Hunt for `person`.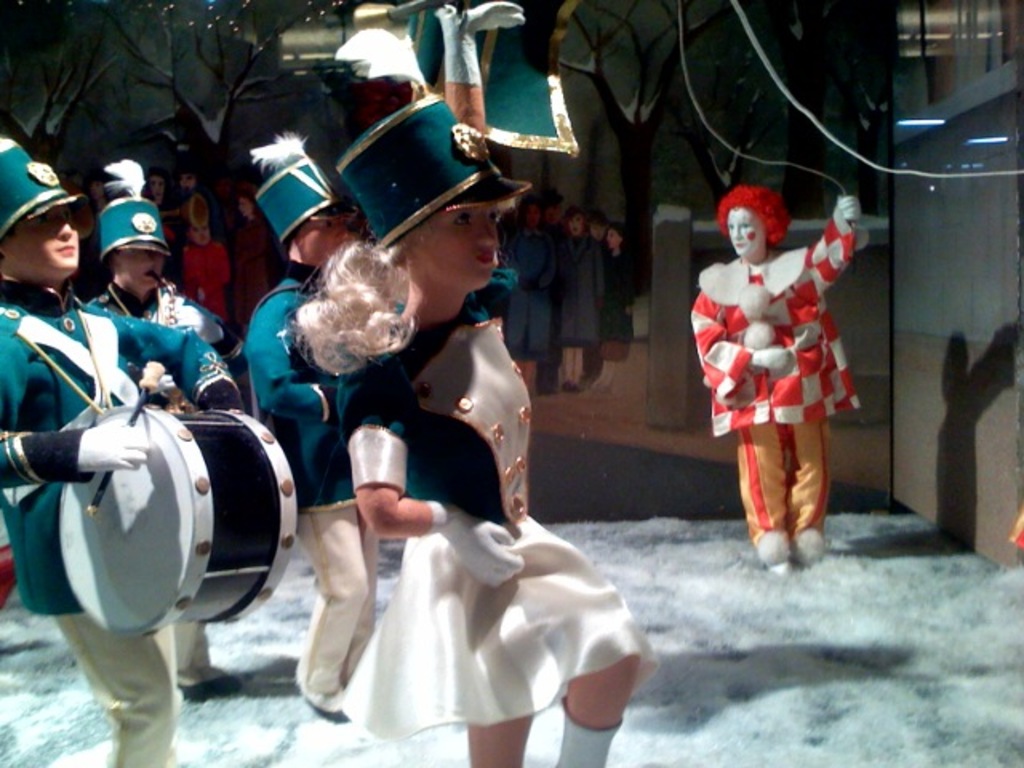
Hunted down at (597,211,650,360).
